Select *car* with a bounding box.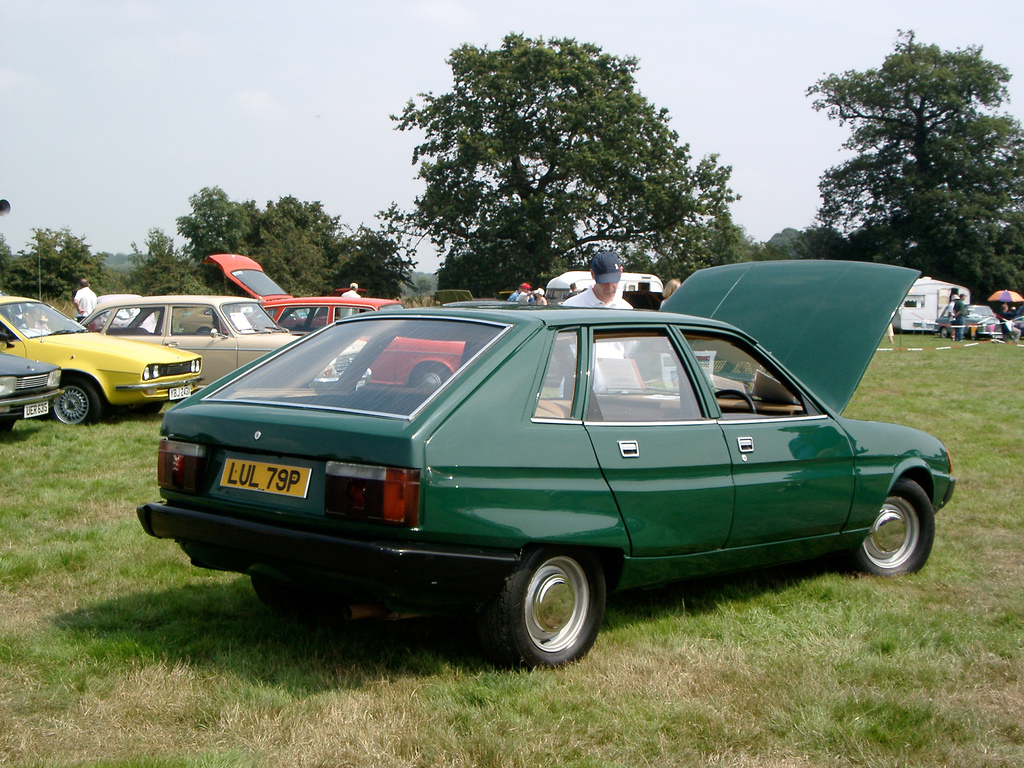
Rect(1, 349, 66, 442).
